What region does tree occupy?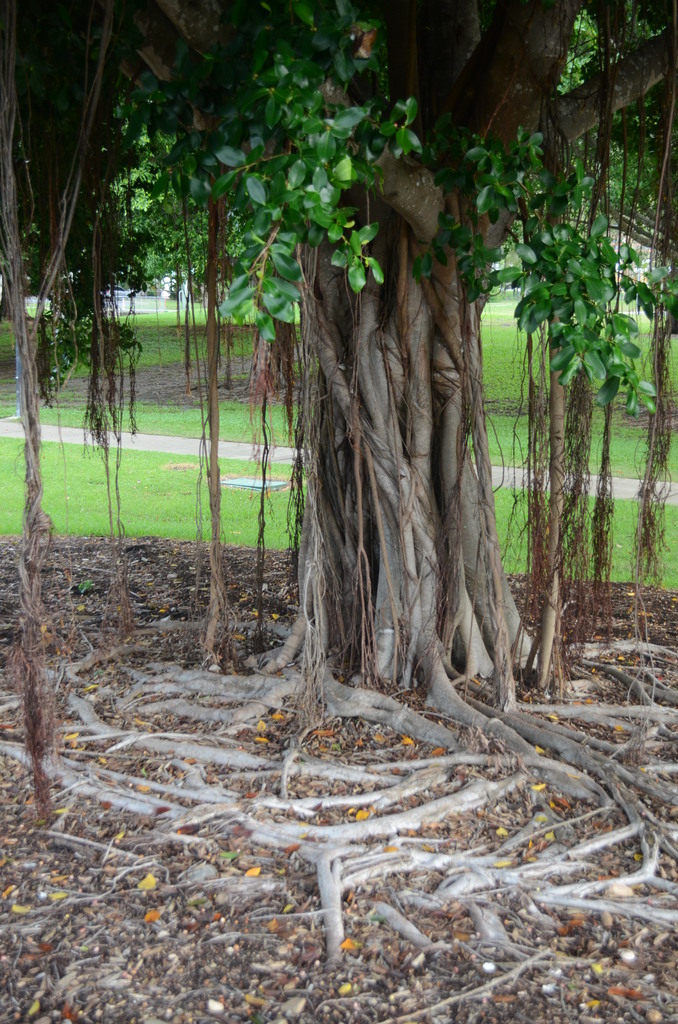
Rect(60, 0, 636, 771).
